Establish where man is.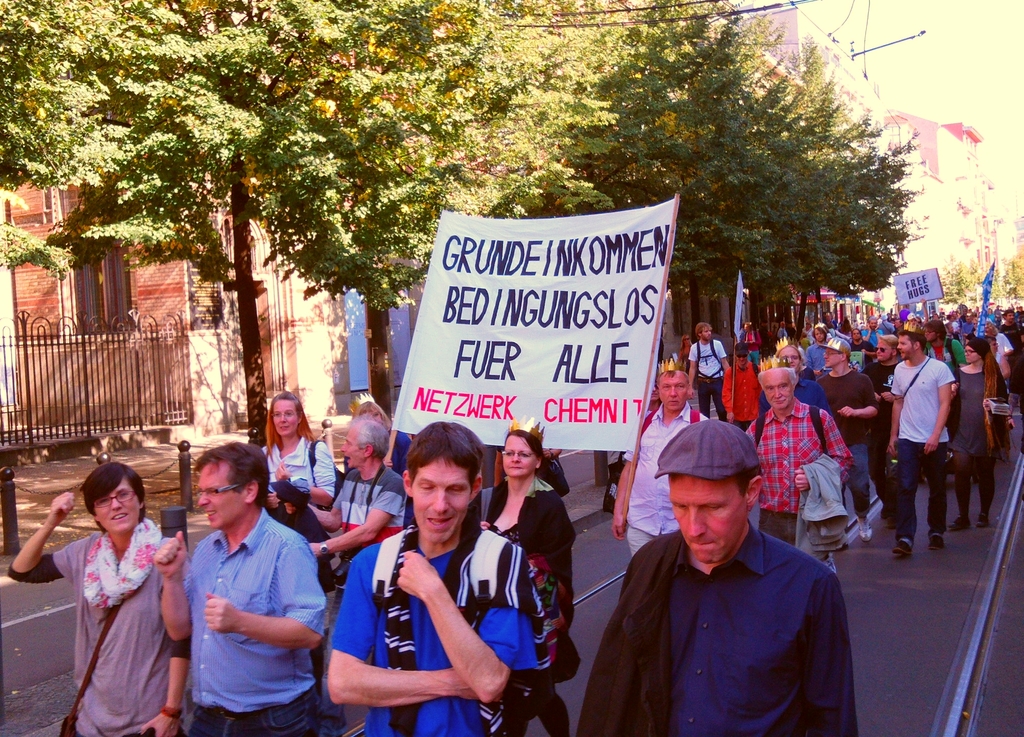
Established at select_region(756, 339, 835, 427).
